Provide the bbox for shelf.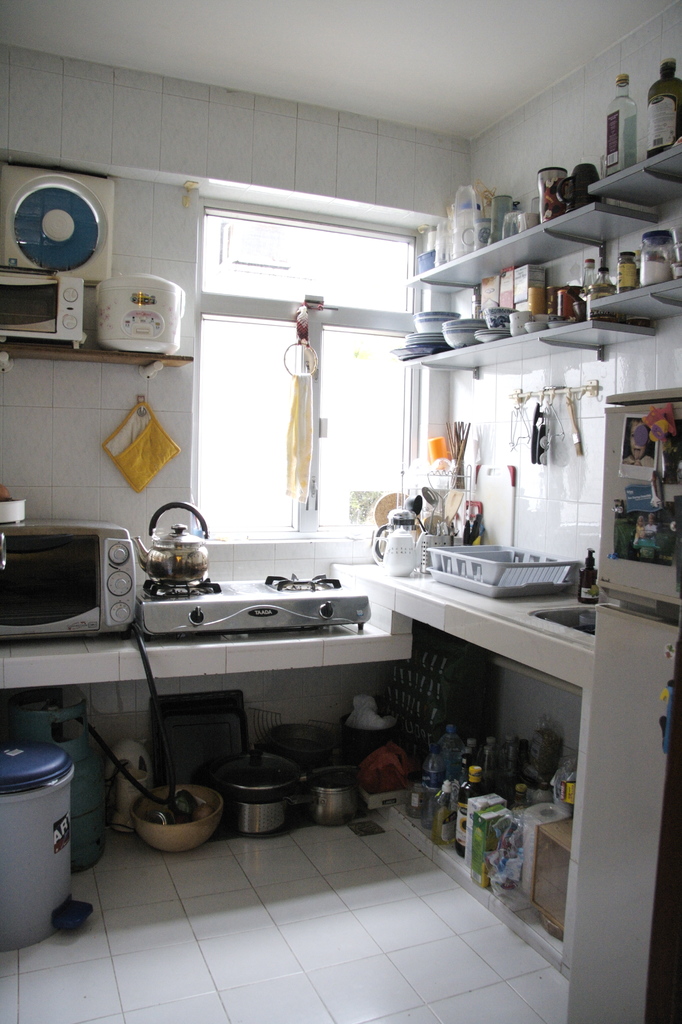
bbox(415, 206, 665, 292).
